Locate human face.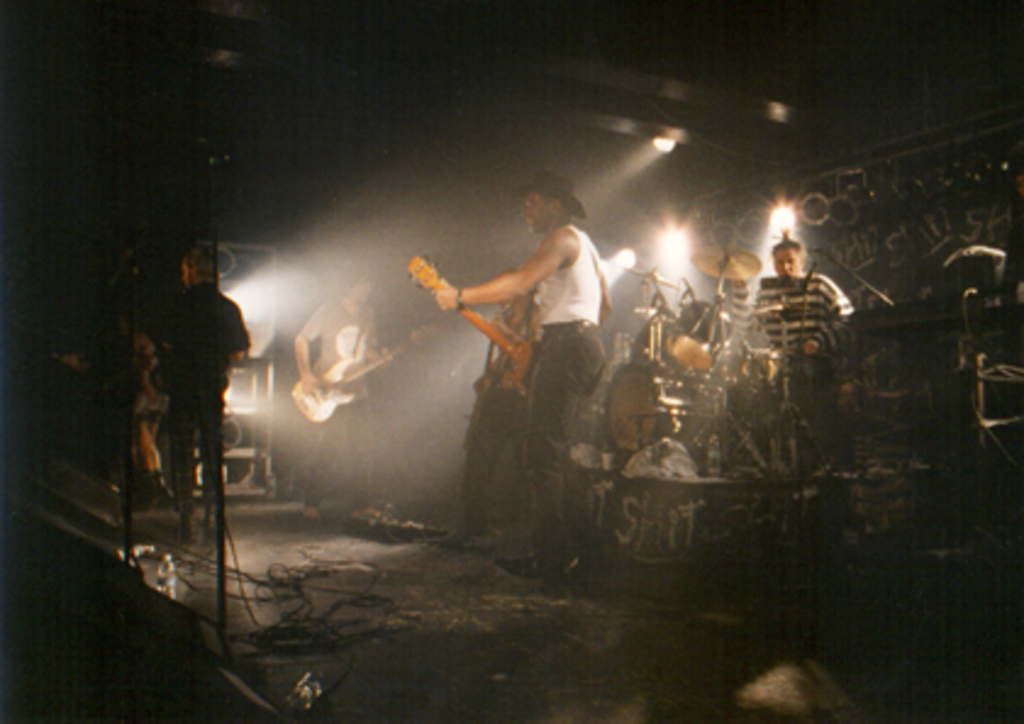
Bounding box: Rect(522, 195, 551, 232).
